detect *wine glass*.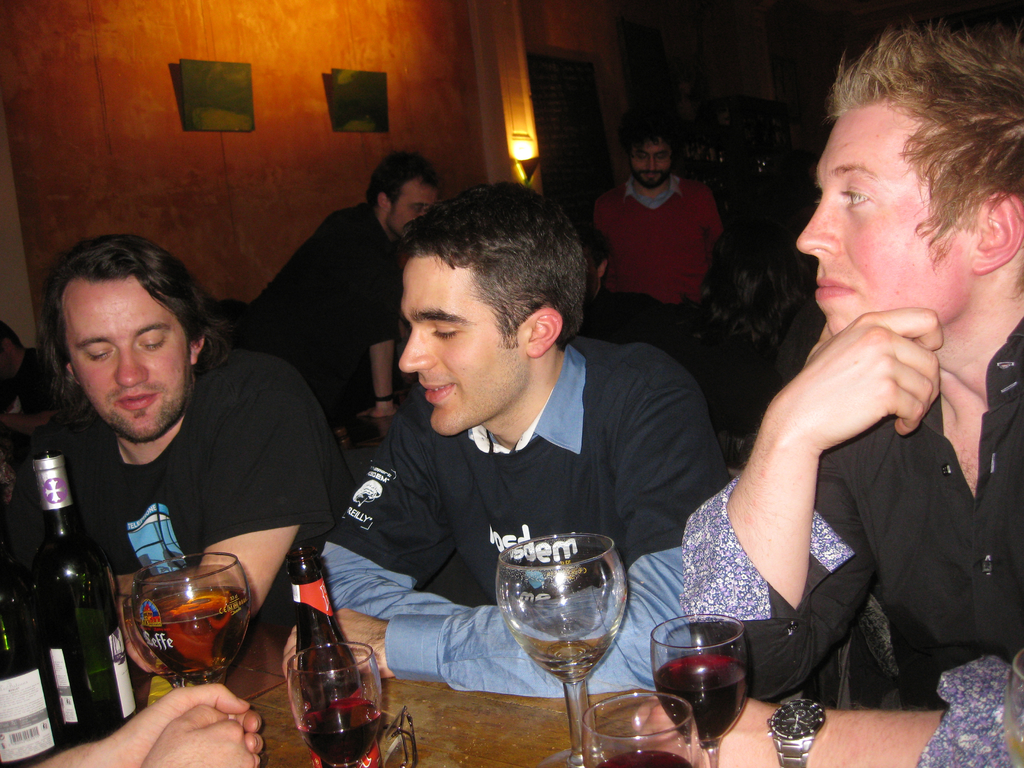
Detected at 576:688:707:764.
